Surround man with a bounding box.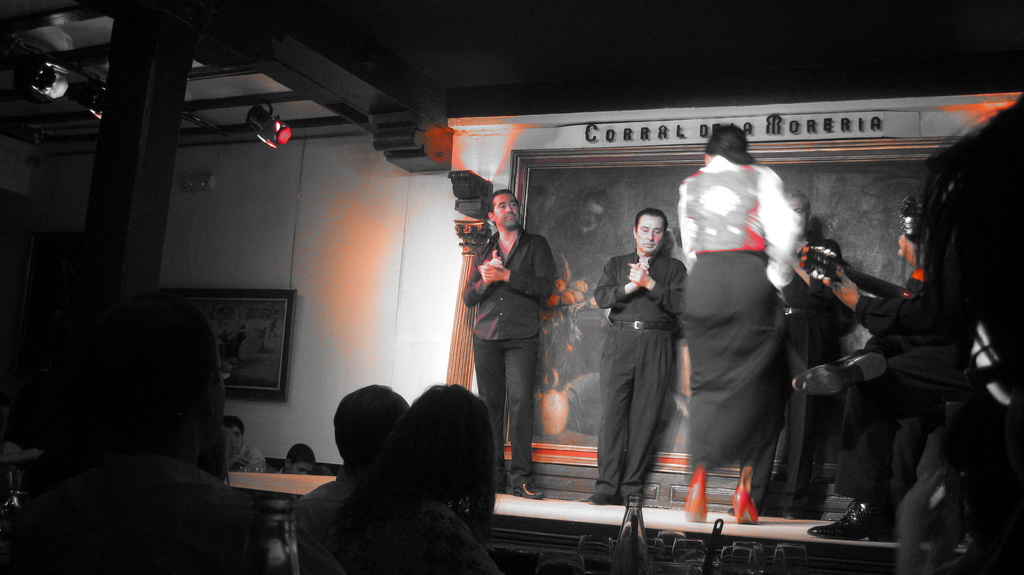
select_region(740, 182, 862, 521).
